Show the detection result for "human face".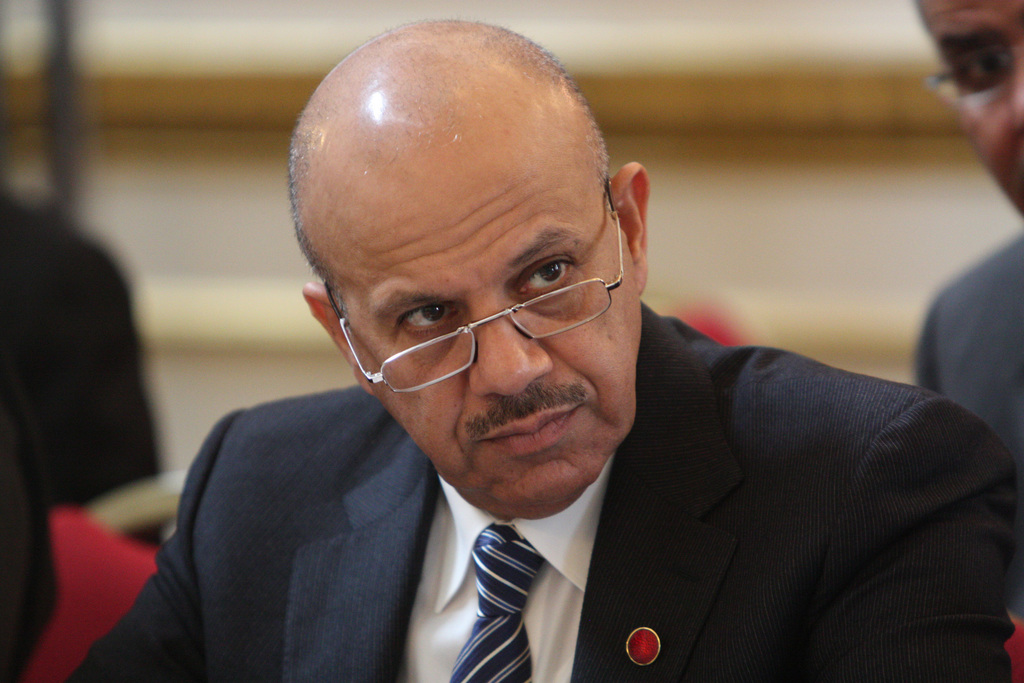
bbox=(326, 124, 642, 520).
